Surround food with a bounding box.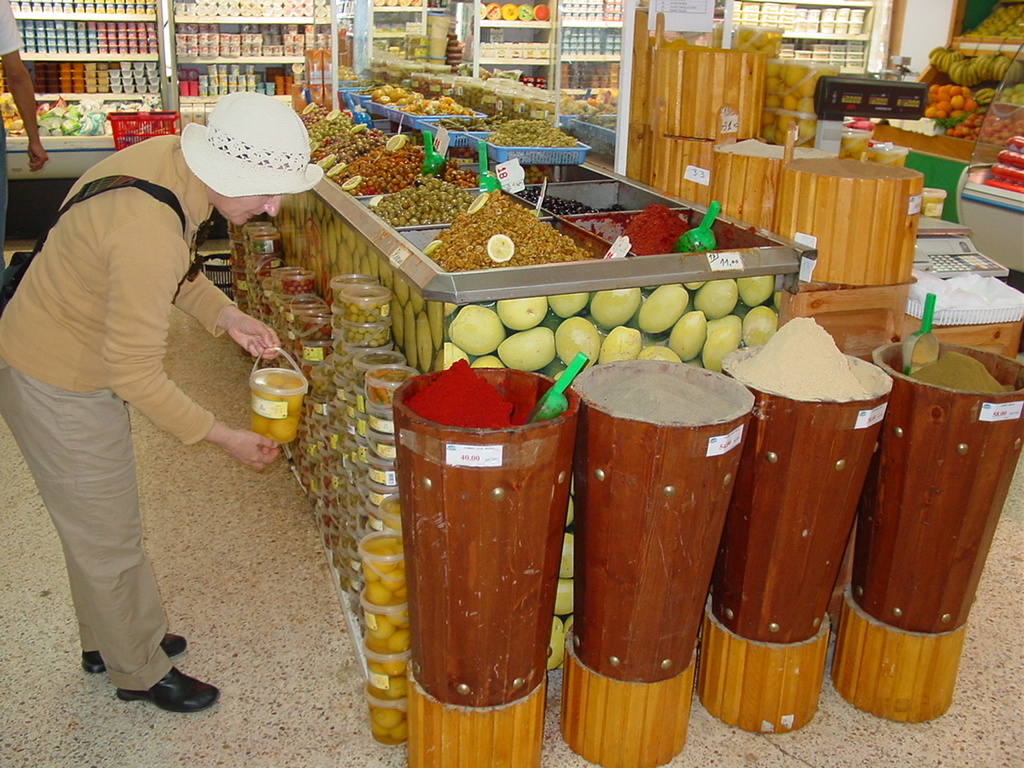
[922, 187, 946, 222].
